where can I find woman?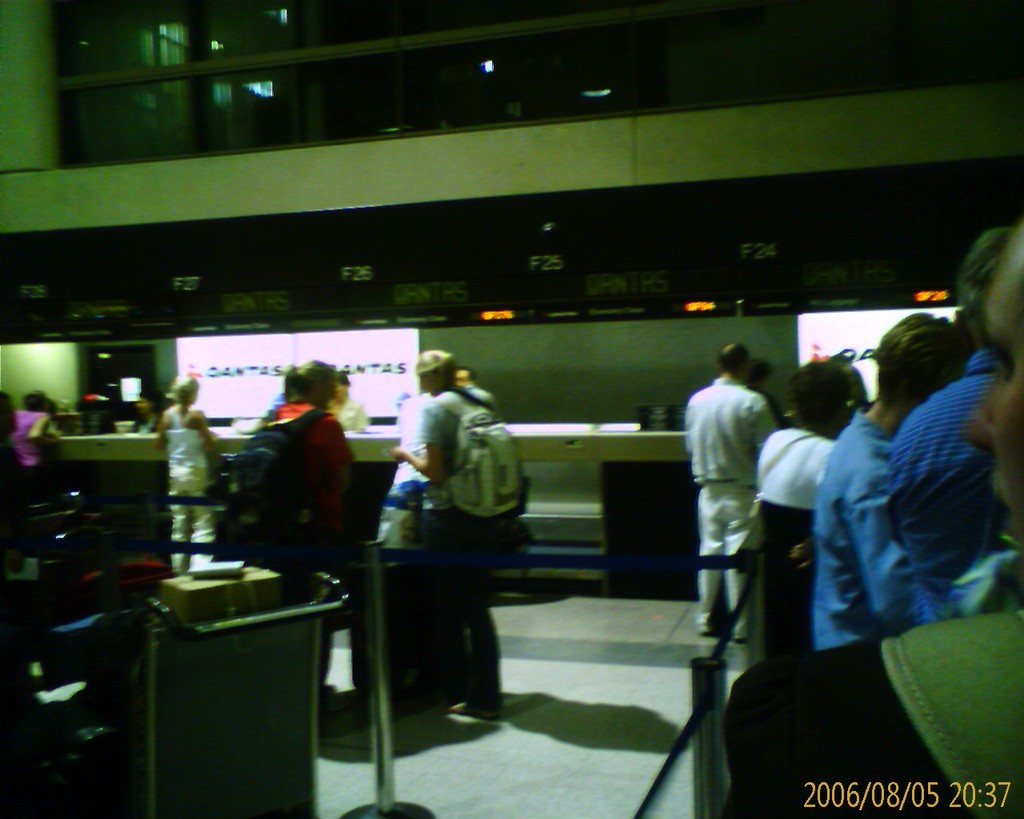
You can find it at <region>218, 354, 370, 705</region>.
